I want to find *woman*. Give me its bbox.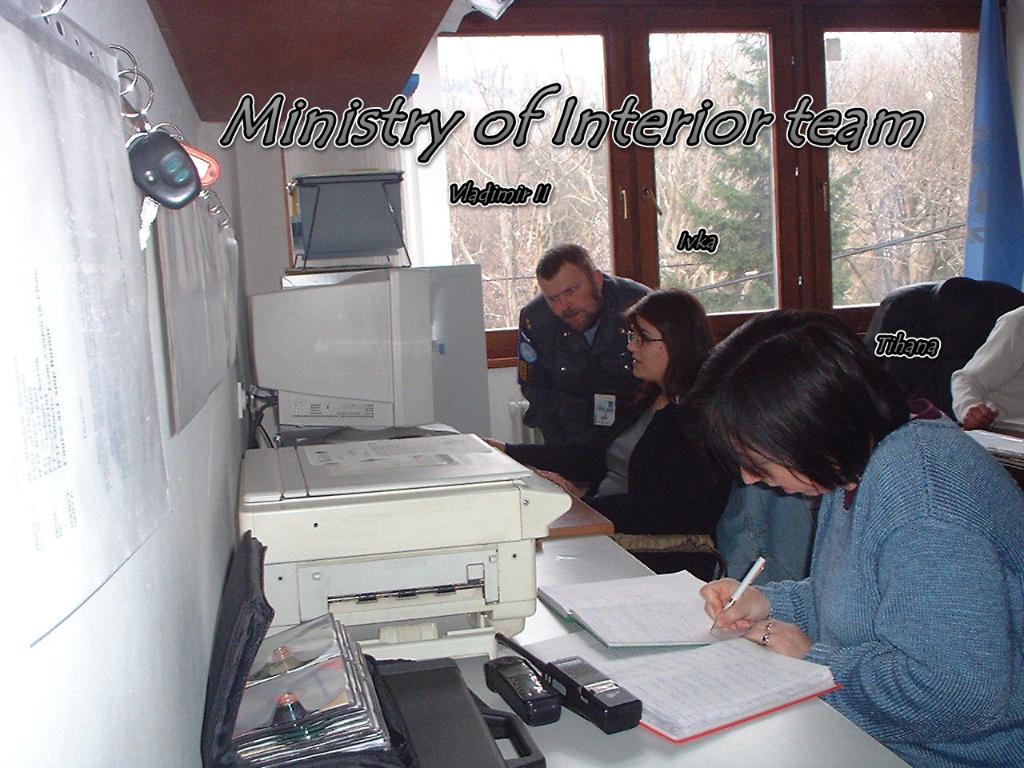
box(677, 293, 1003, 754).
